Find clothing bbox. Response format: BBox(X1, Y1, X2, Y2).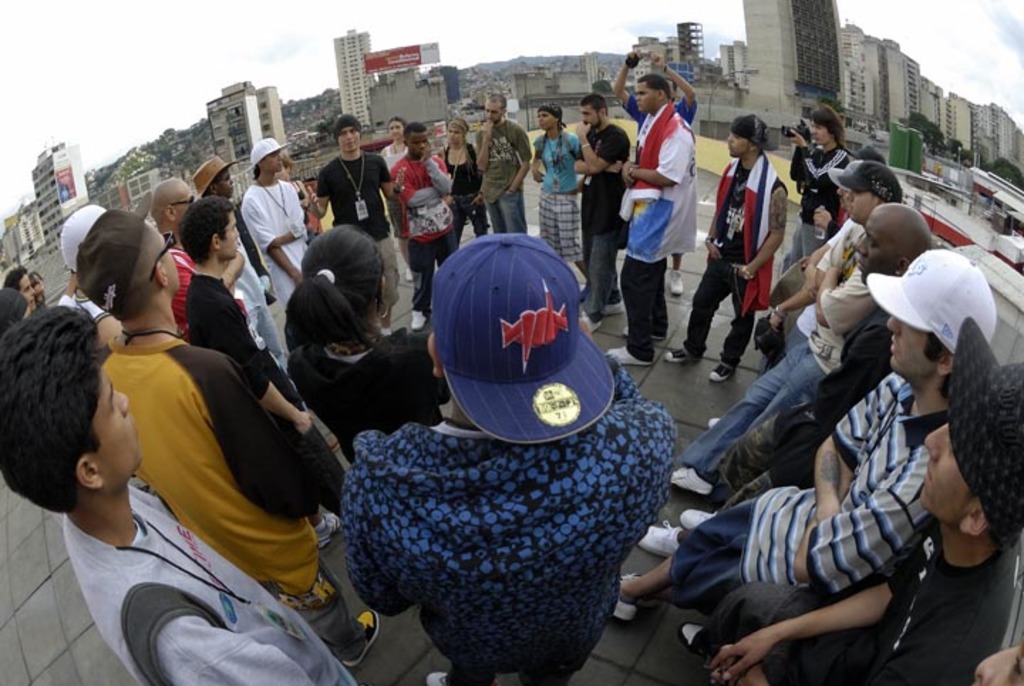
BBox(303, 320, 687, 685).
